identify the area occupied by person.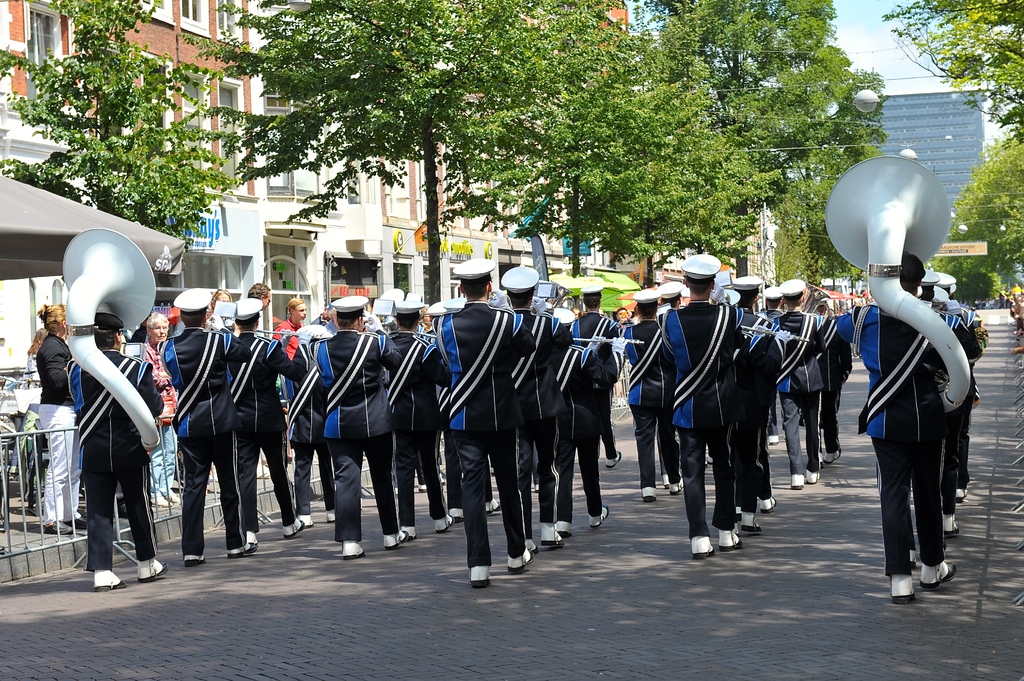
Area: select_region(845, 289, 861, 312).
